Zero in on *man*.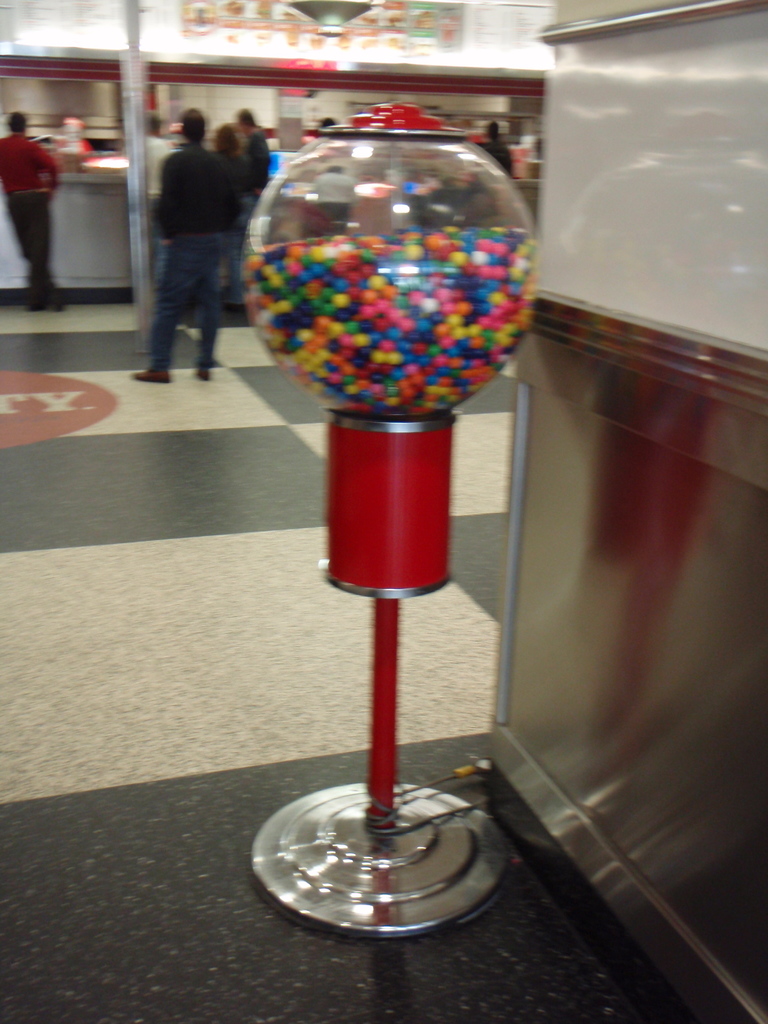
Zeroed in: <bbox>131, 106, 249, 356</bbox>.
